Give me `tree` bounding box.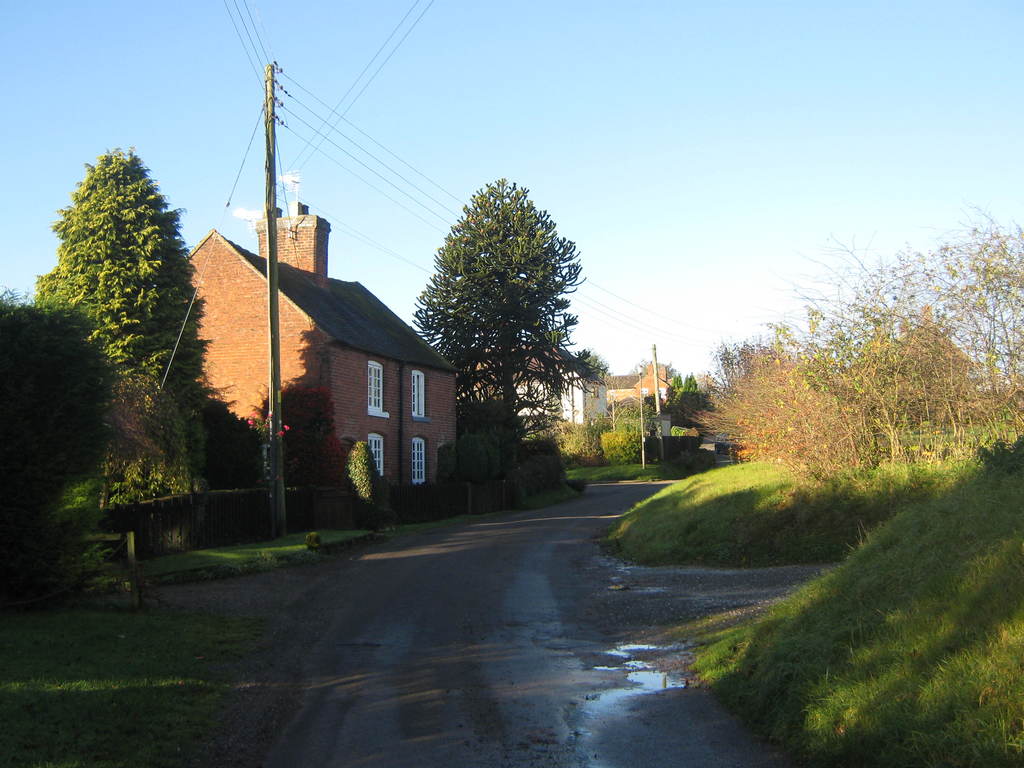
[left=584, top=344, right=610, bottom=376].
